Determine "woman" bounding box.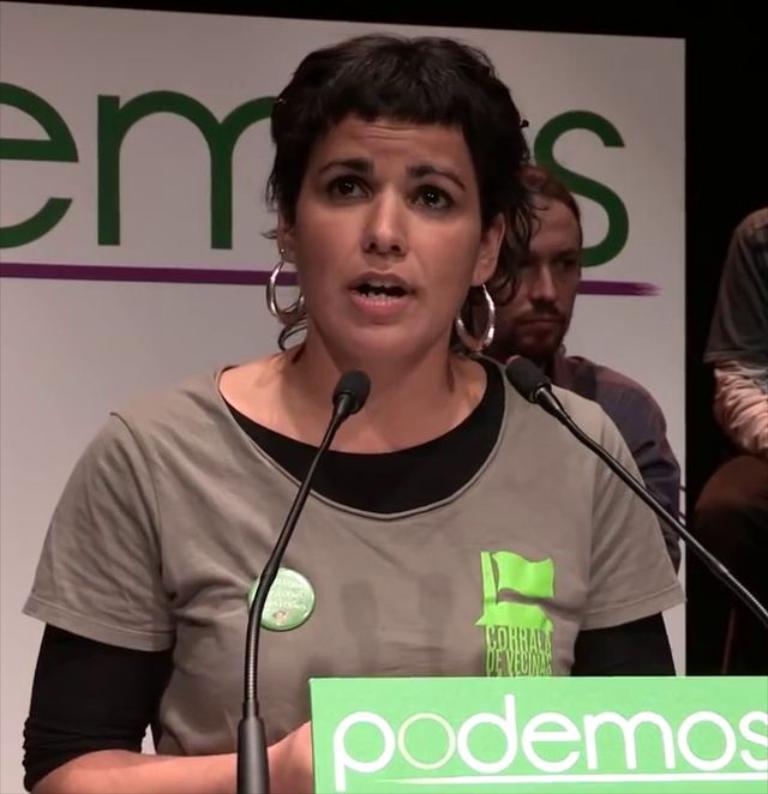
Determined: bbox(35, 53, 727, 740).
